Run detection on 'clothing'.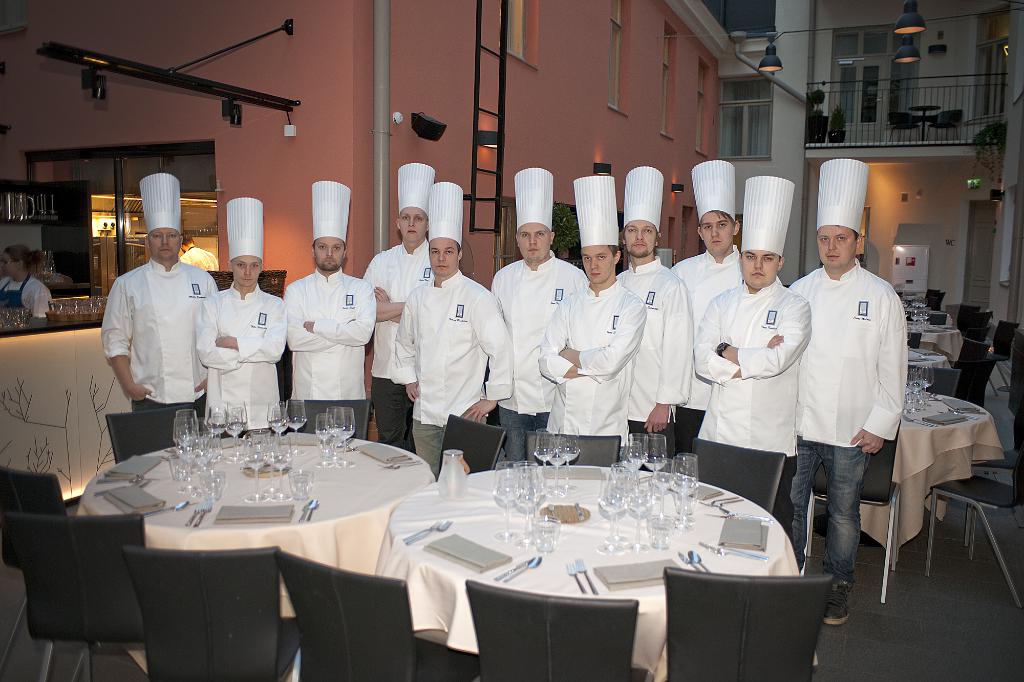
Result: l=365, t=240, r=437, b=451.
